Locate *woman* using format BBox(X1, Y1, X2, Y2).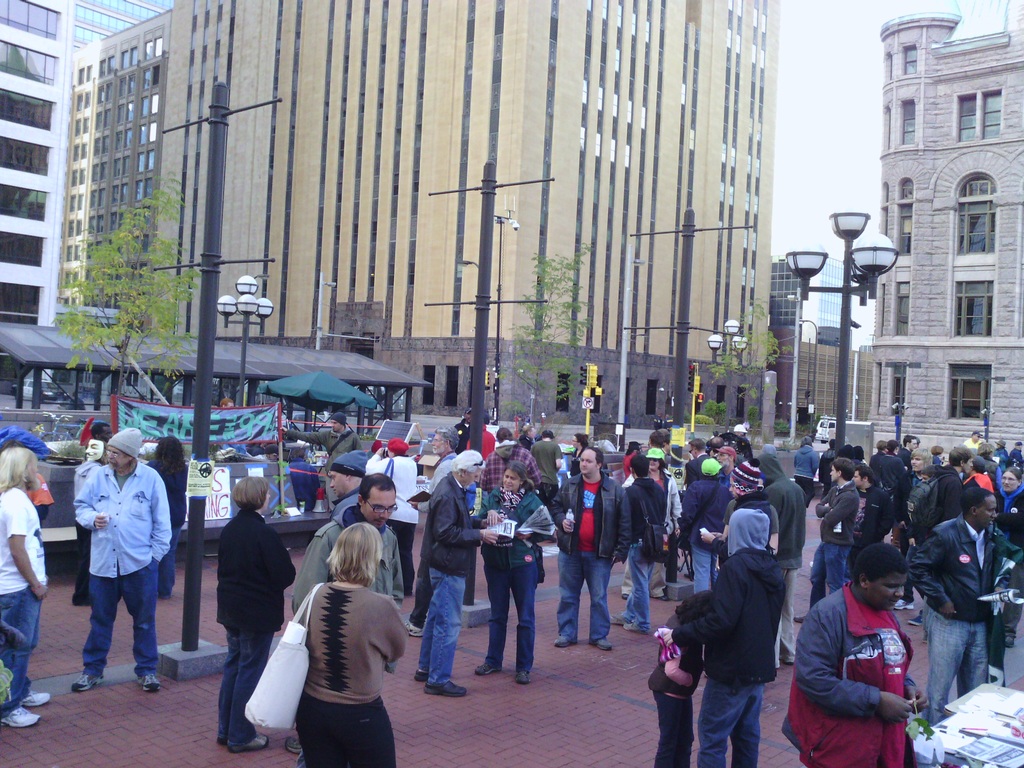
BBox(476, 464, 552, 684).
